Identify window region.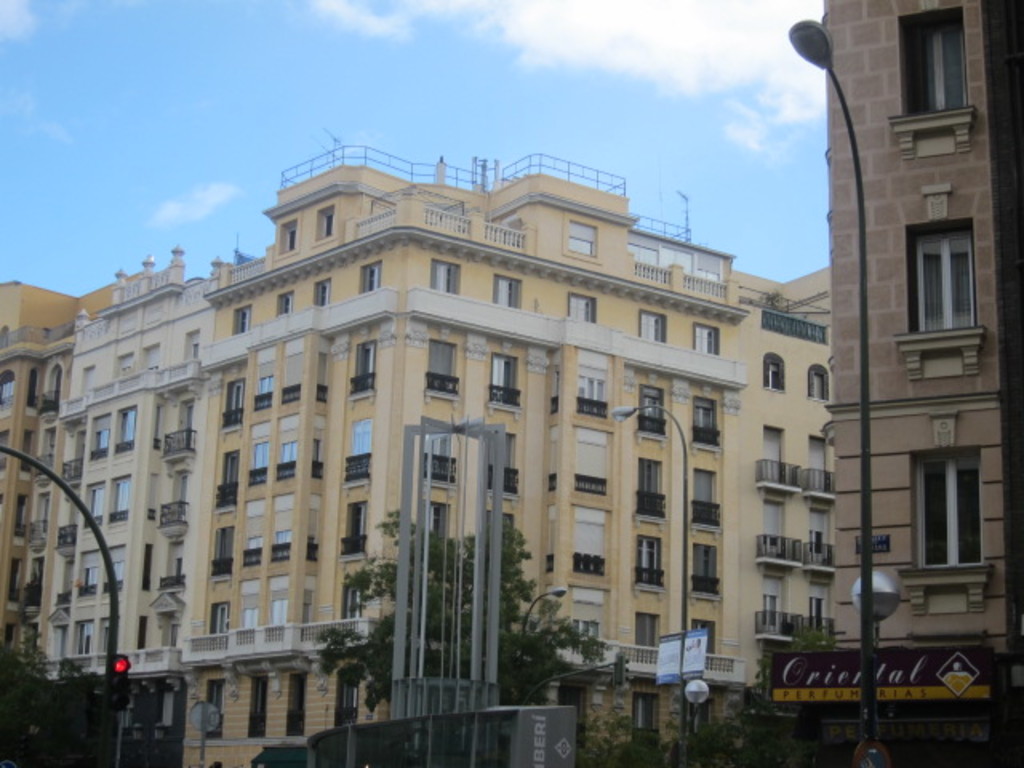
Region: [547, 366, 555, 416].
